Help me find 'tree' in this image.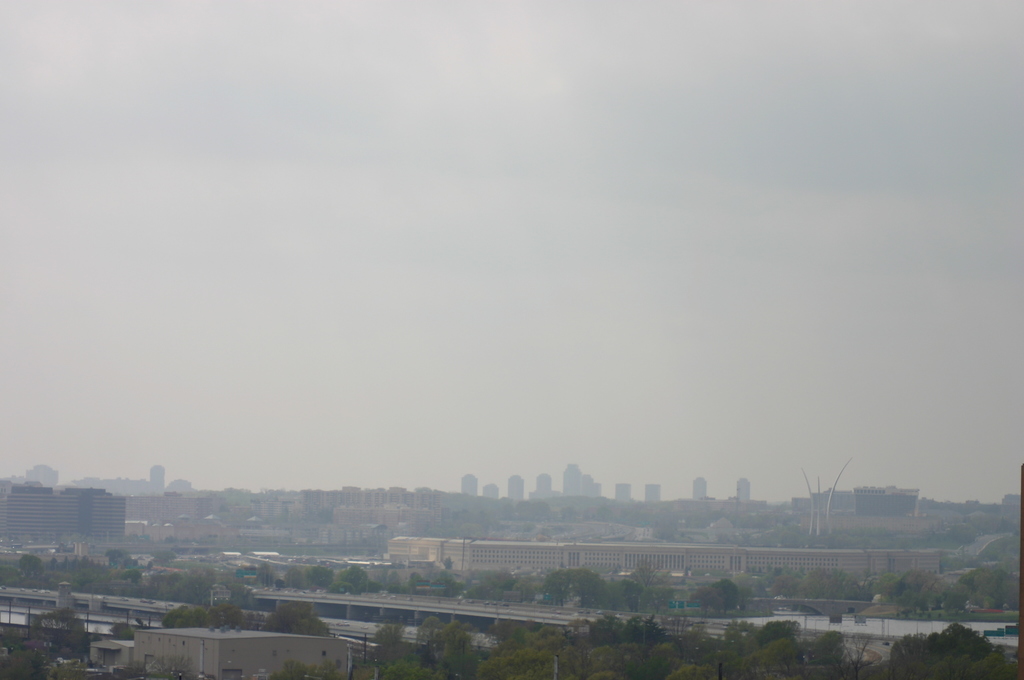
Found it: detection(1, 650, 38, 679).
